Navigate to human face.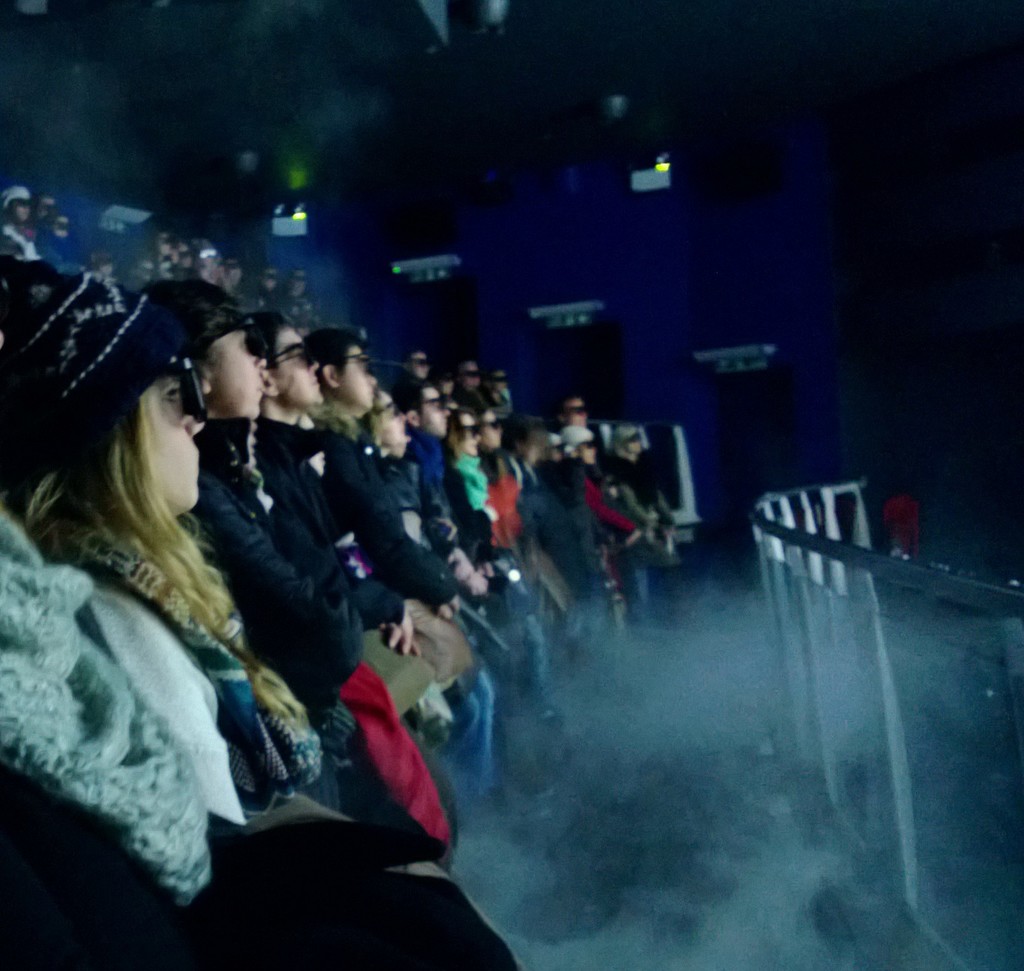
Navigation target: pyautogui.locateOnScreen(208, 330, 268, 415).
